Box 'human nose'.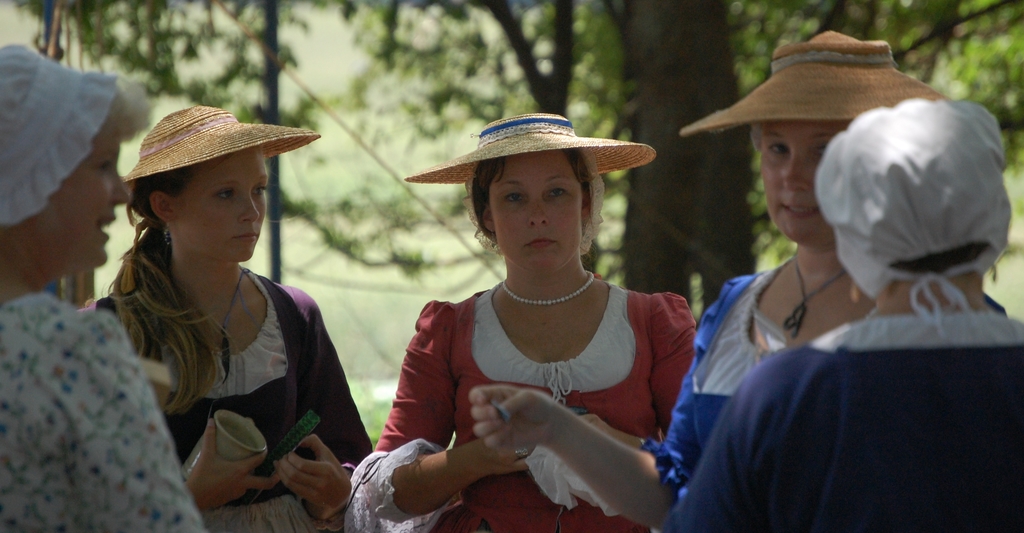
rect(236, 193, 259, 224).
